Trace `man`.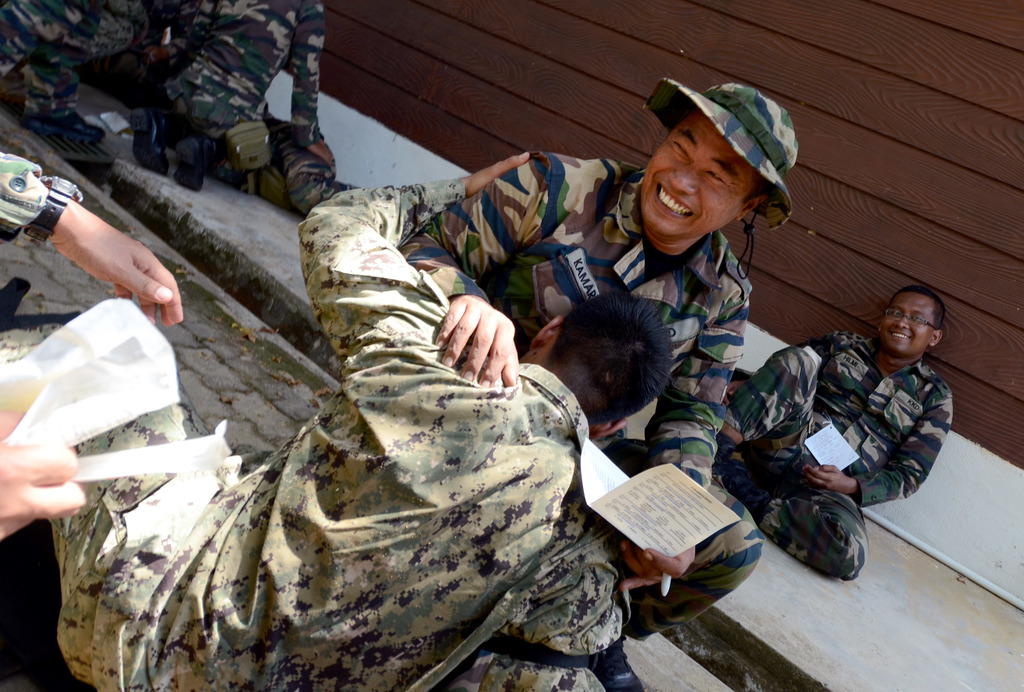
Traced to box=[0, 150, 677, 691].
